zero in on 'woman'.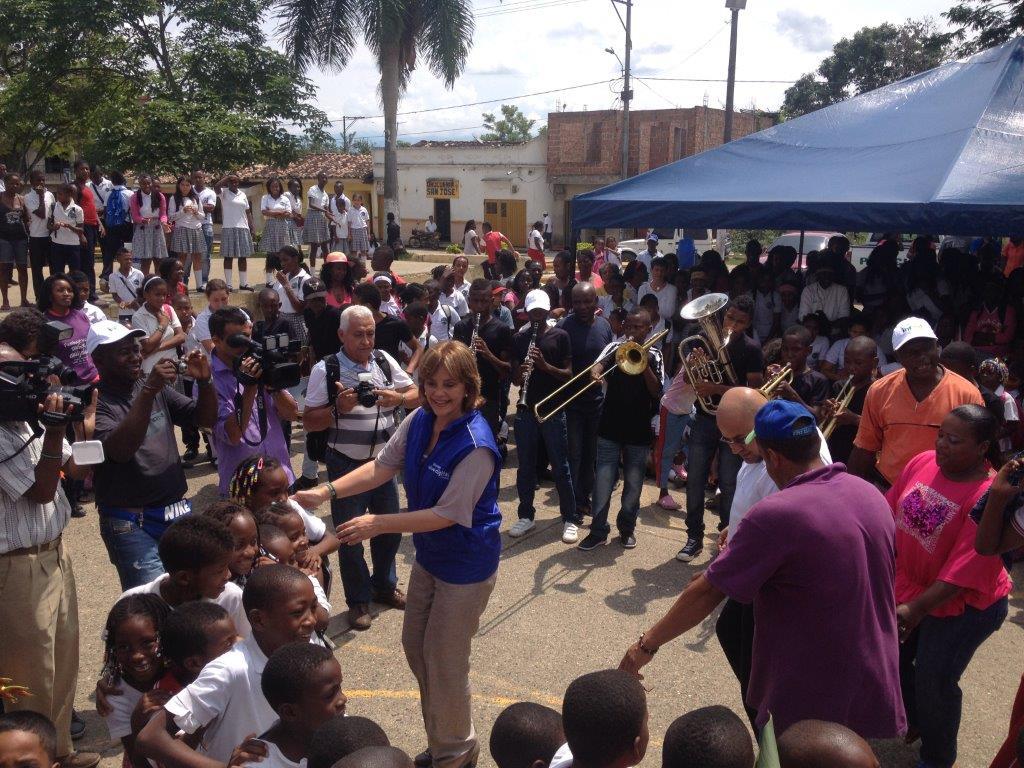
Zeroed in: BBox(309, 251, 380, 308).
